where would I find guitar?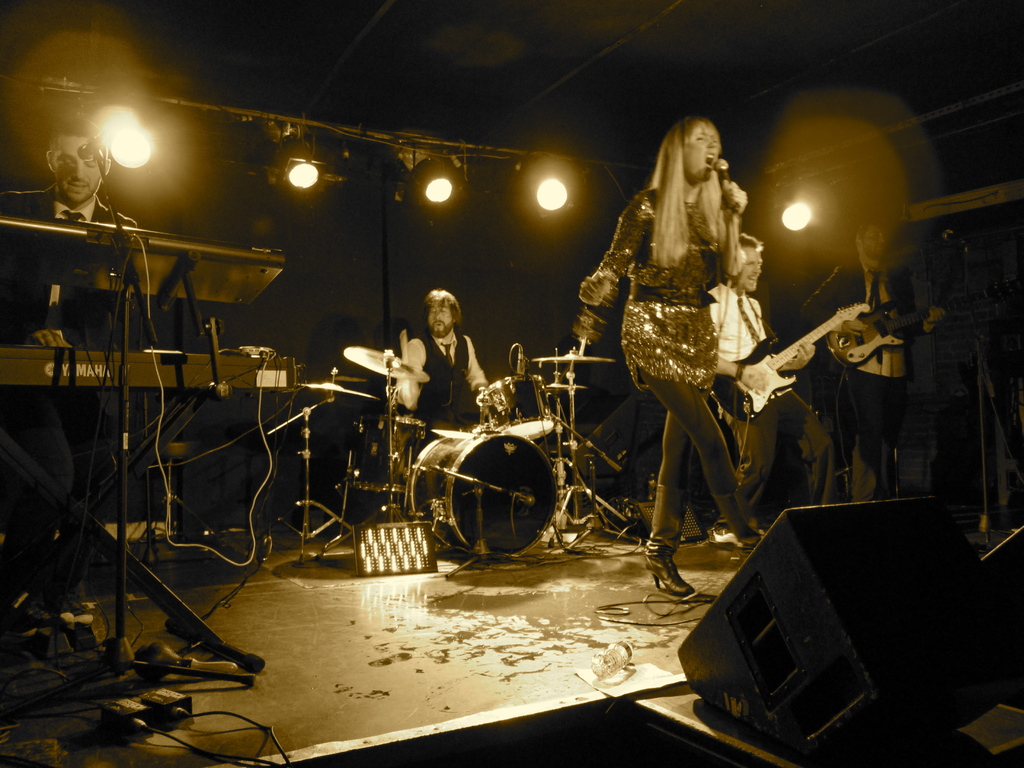
At locate(829, 287, 952, 378).
